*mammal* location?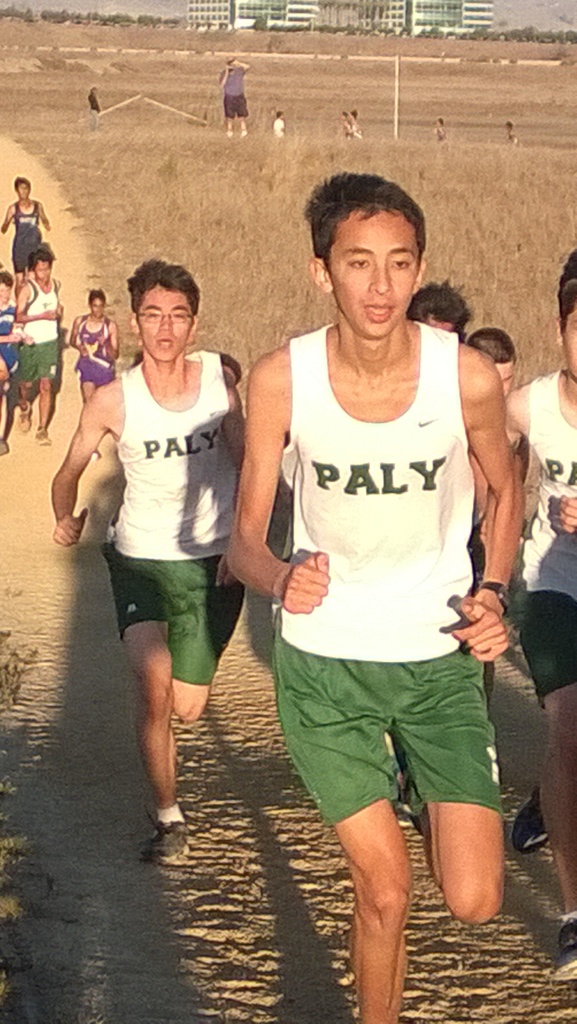
bbox=(87, 84, 99, 128)
